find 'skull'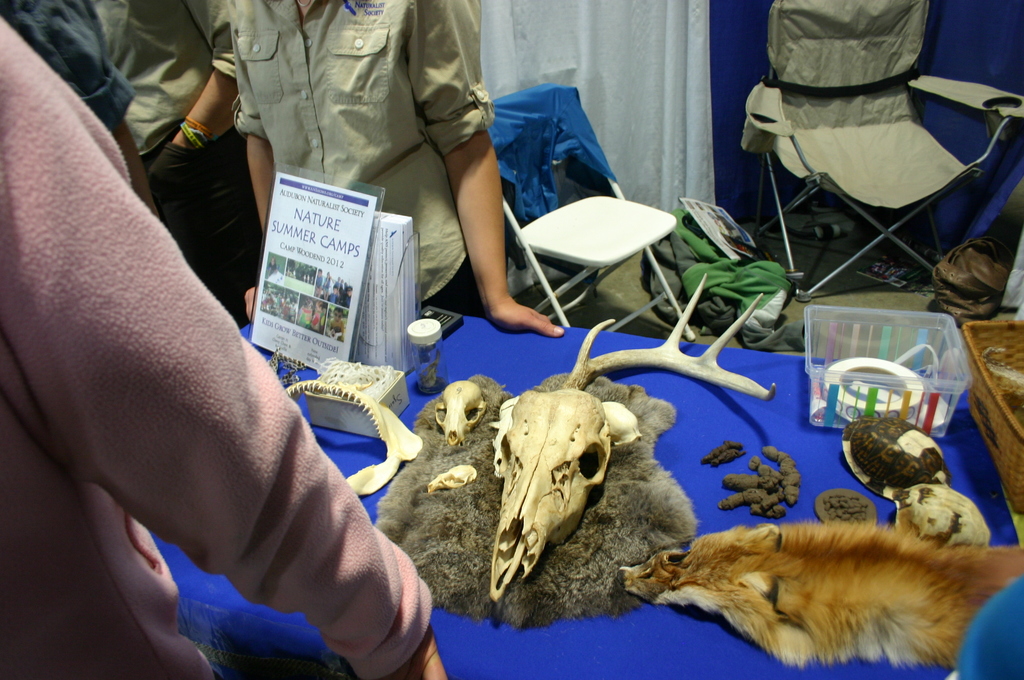
x1=483, y1=389, x2=646, y2=633
